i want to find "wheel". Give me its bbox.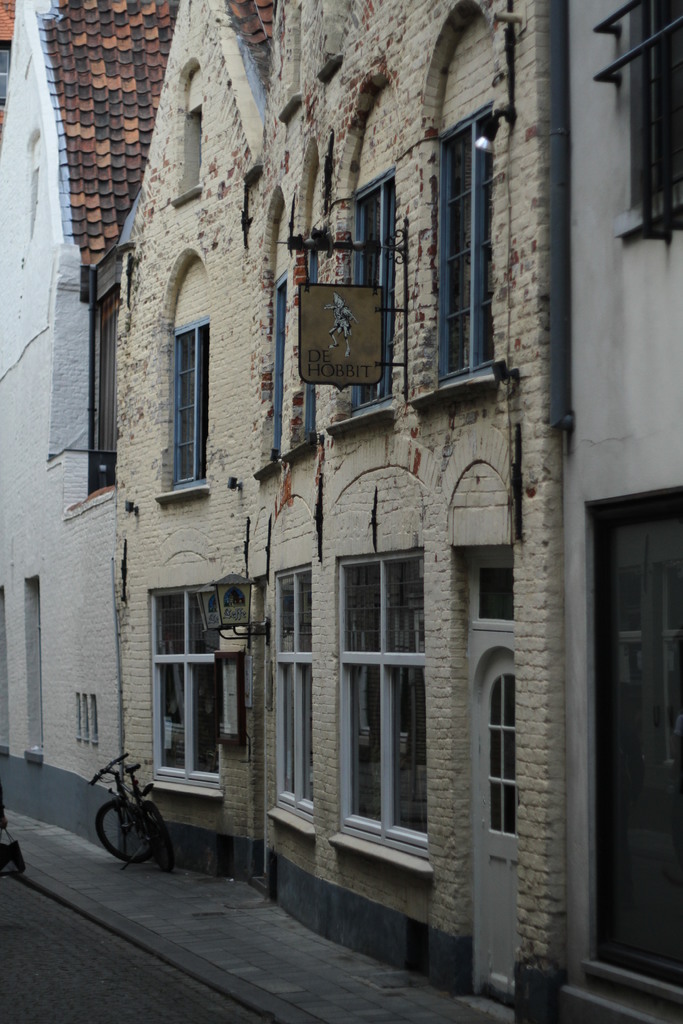
<region>99, 805, 141, 863</region>.
